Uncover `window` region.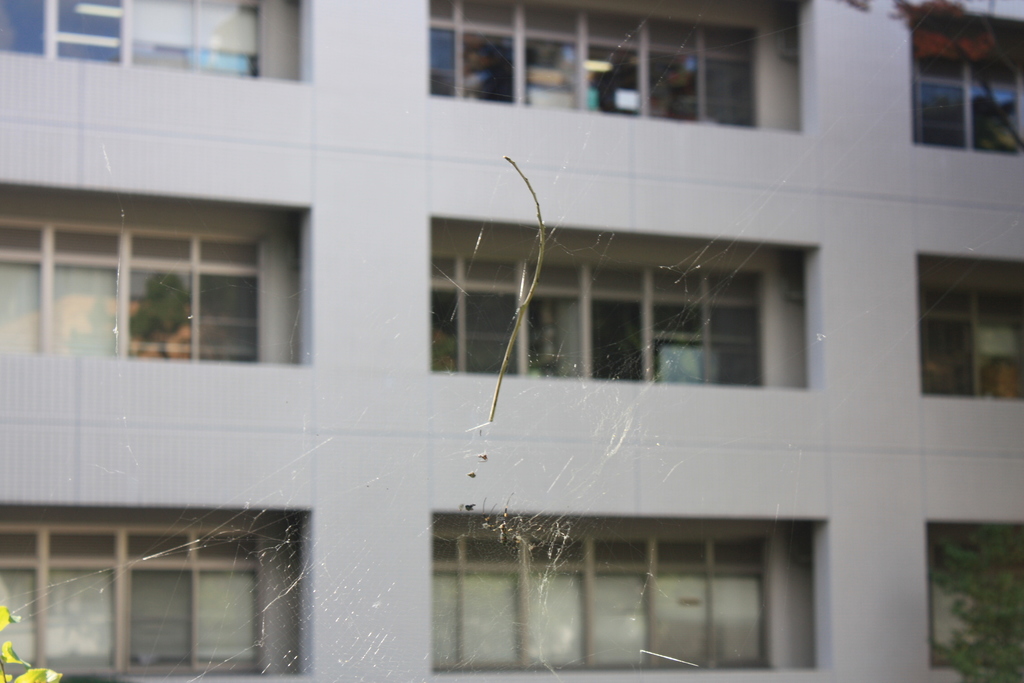
Uncovered: x1=911 y1=4 x2=1023 y2=161.
